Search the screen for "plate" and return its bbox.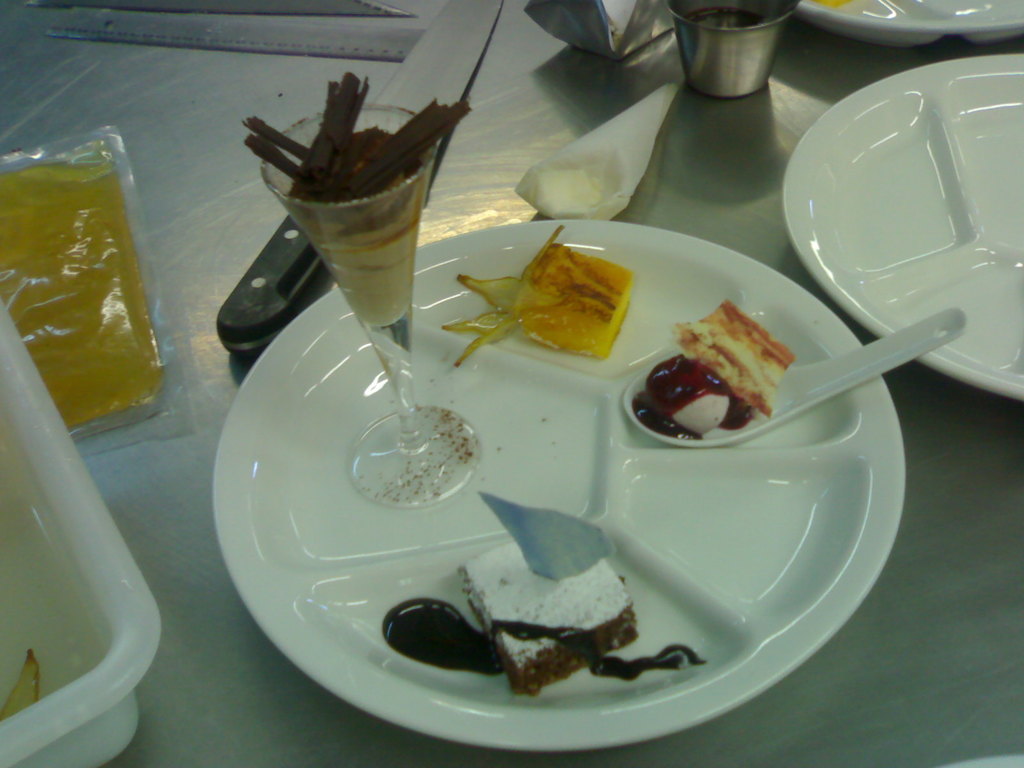
Found: 190, 187, 888, 726.
